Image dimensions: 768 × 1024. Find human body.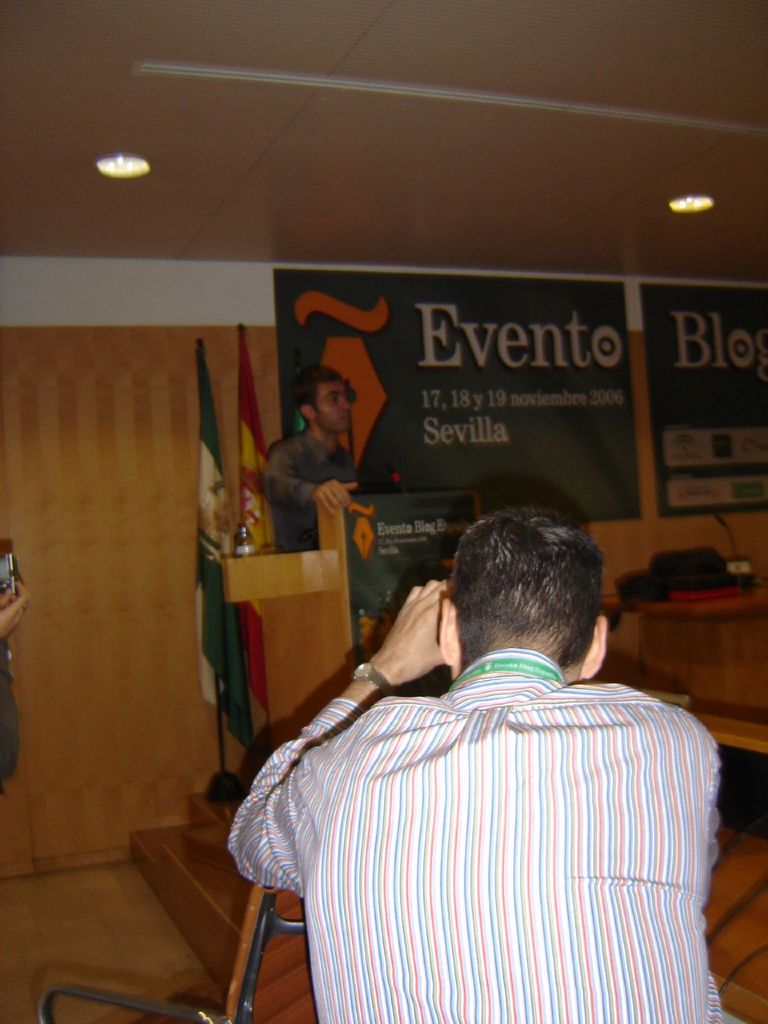
bbox=(262, 428, 366, 550).
